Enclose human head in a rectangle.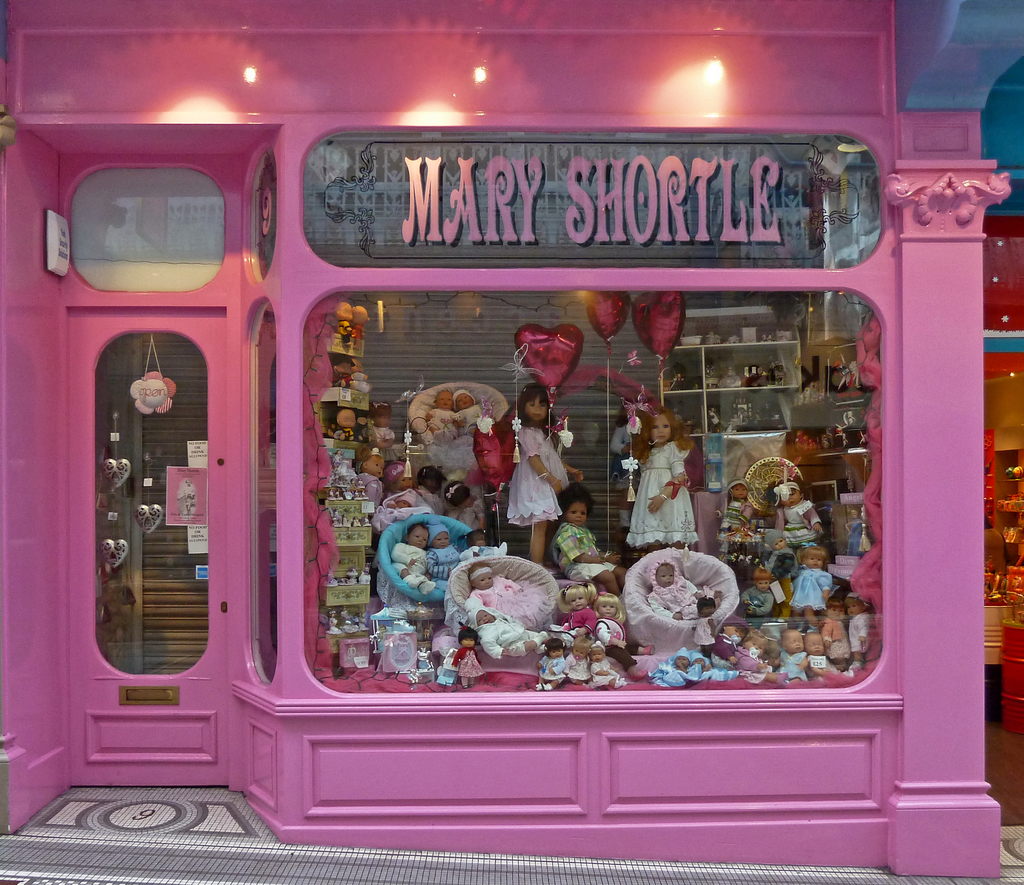
left=593, top=592, right=622, bottom=620.
